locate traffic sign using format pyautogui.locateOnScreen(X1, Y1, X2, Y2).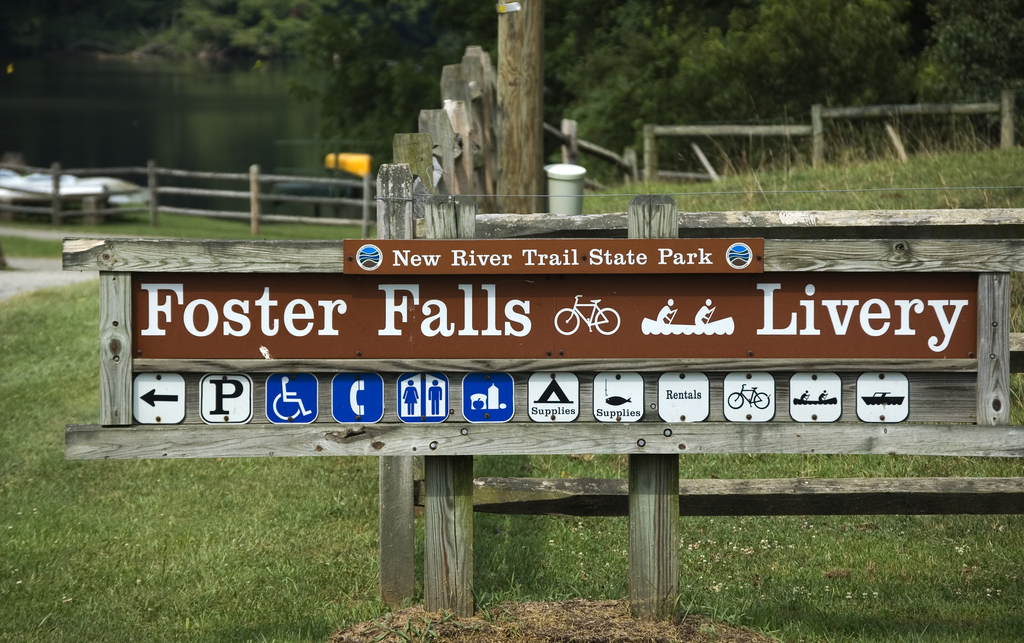
pyautogui.locateOnScreen(396, 369, 451, 427).
